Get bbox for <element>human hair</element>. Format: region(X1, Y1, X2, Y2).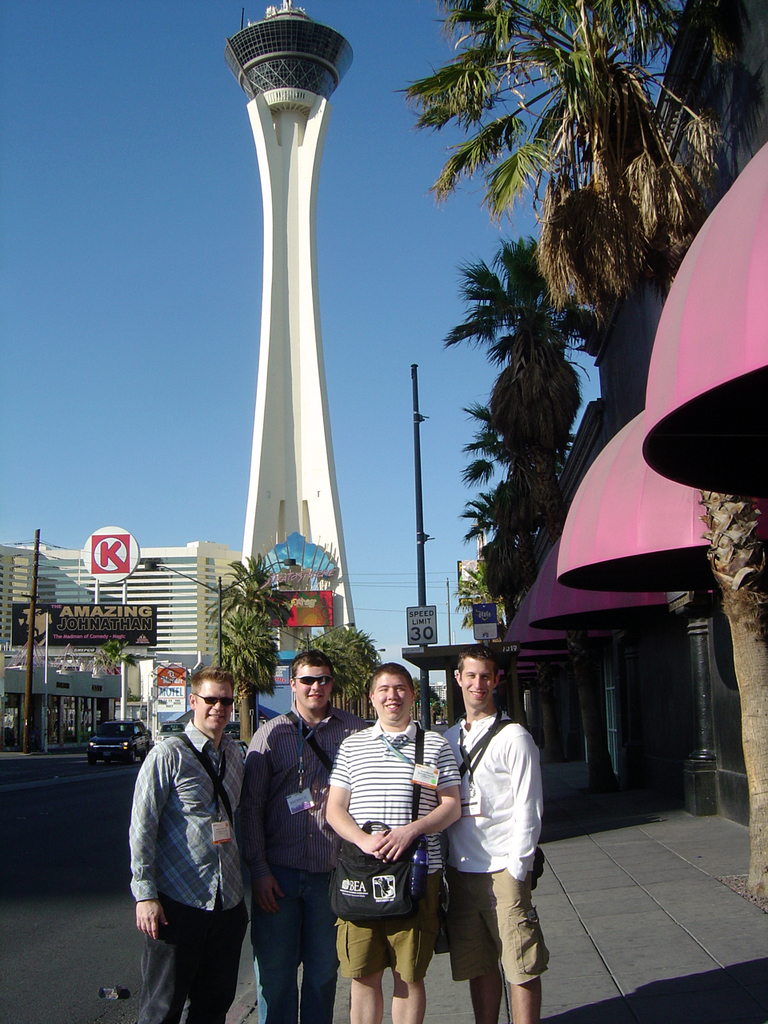
region(459, 646, 502, 683).
